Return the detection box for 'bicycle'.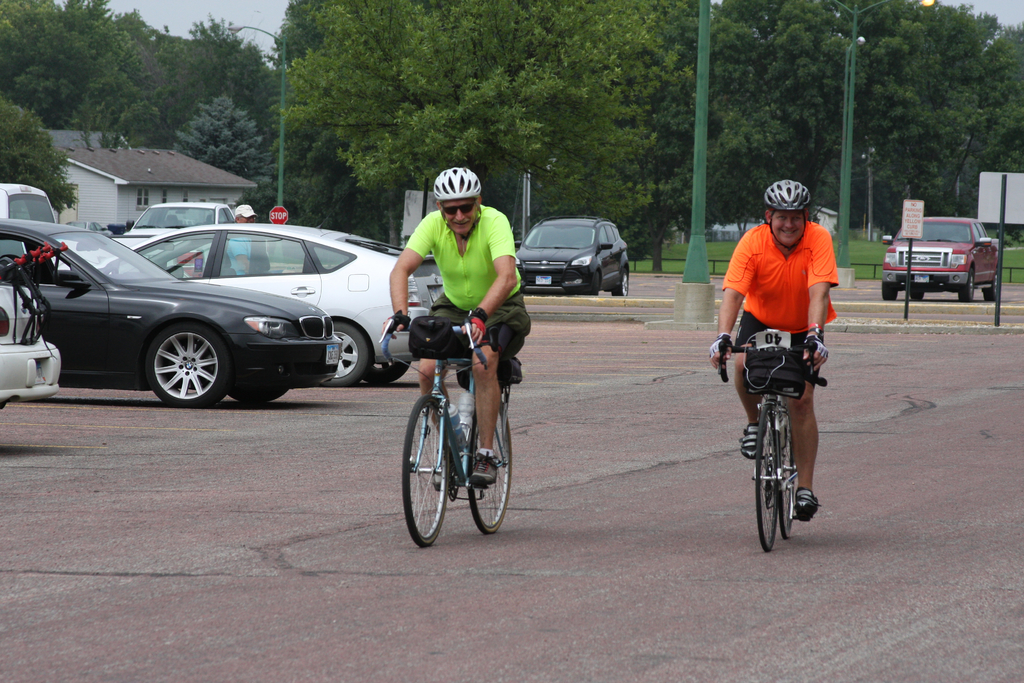
{"x1": 728, "y1": 338, "x2": 831, "y2": 557}.
